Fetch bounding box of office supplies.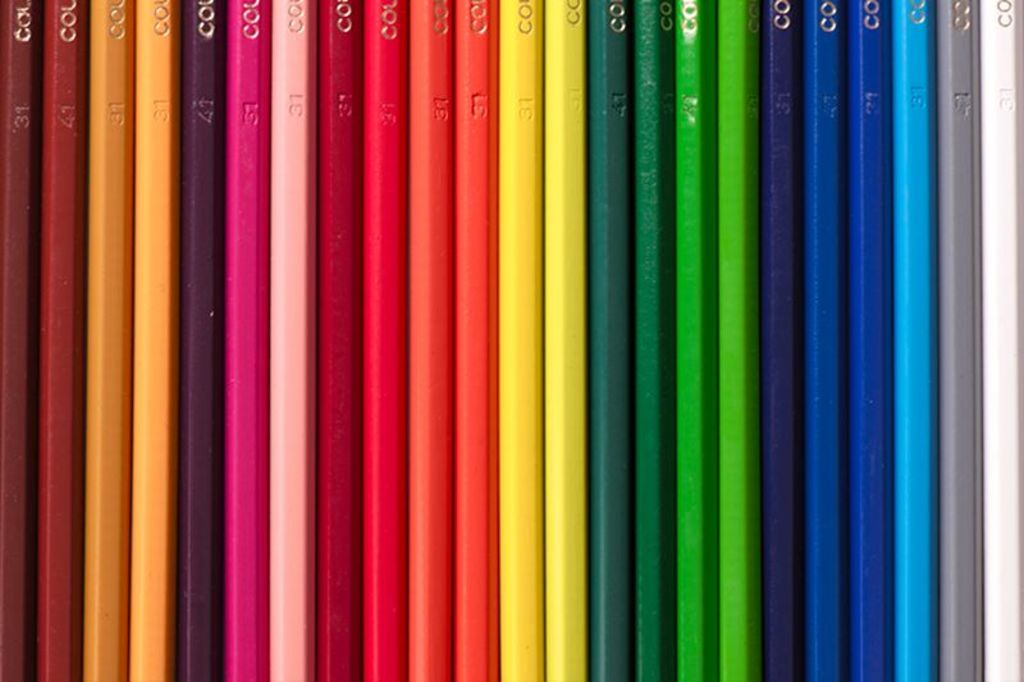
Bbox: (262,5,317,681).
